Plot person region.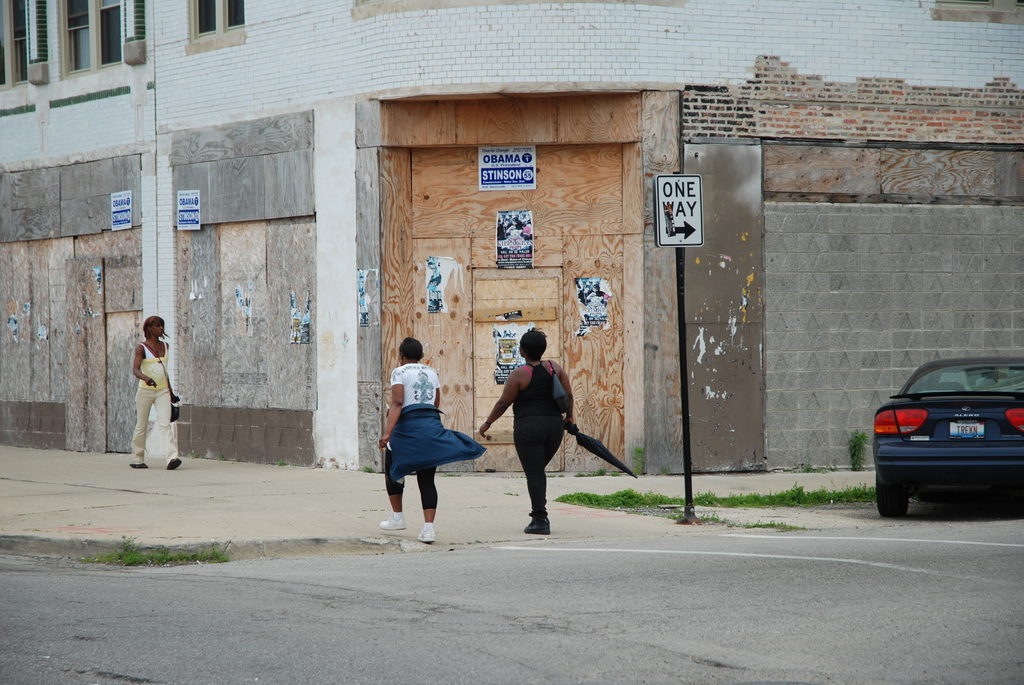
Plotted at (left=494, top=320, right=584, bottom=530).
